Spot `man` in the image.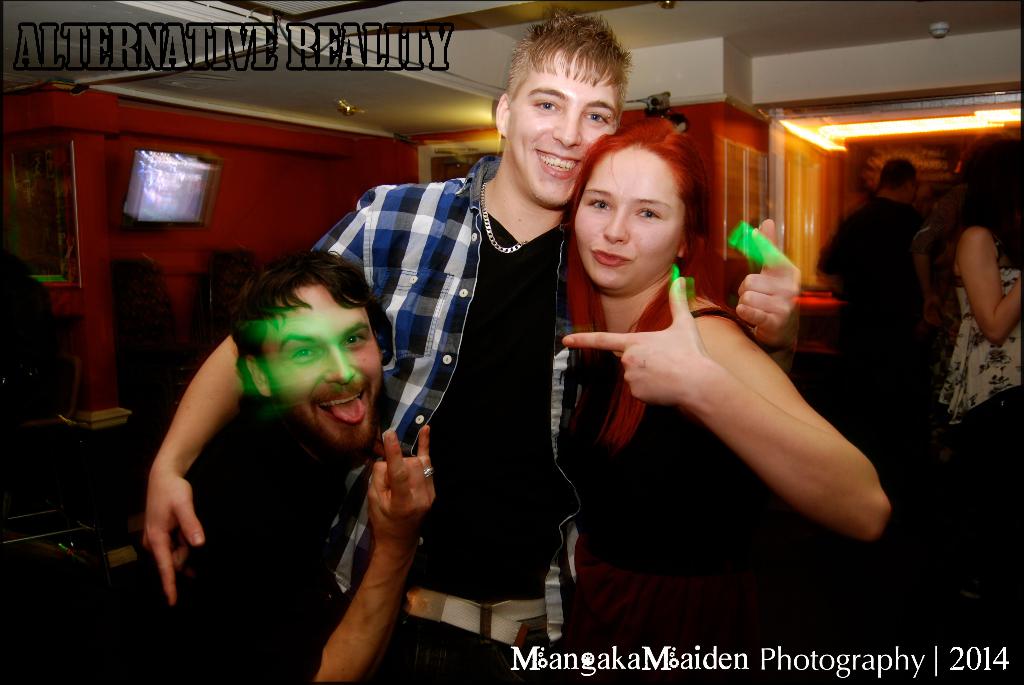
`man` found at left=810, top=159, right=943, bottom=372.
